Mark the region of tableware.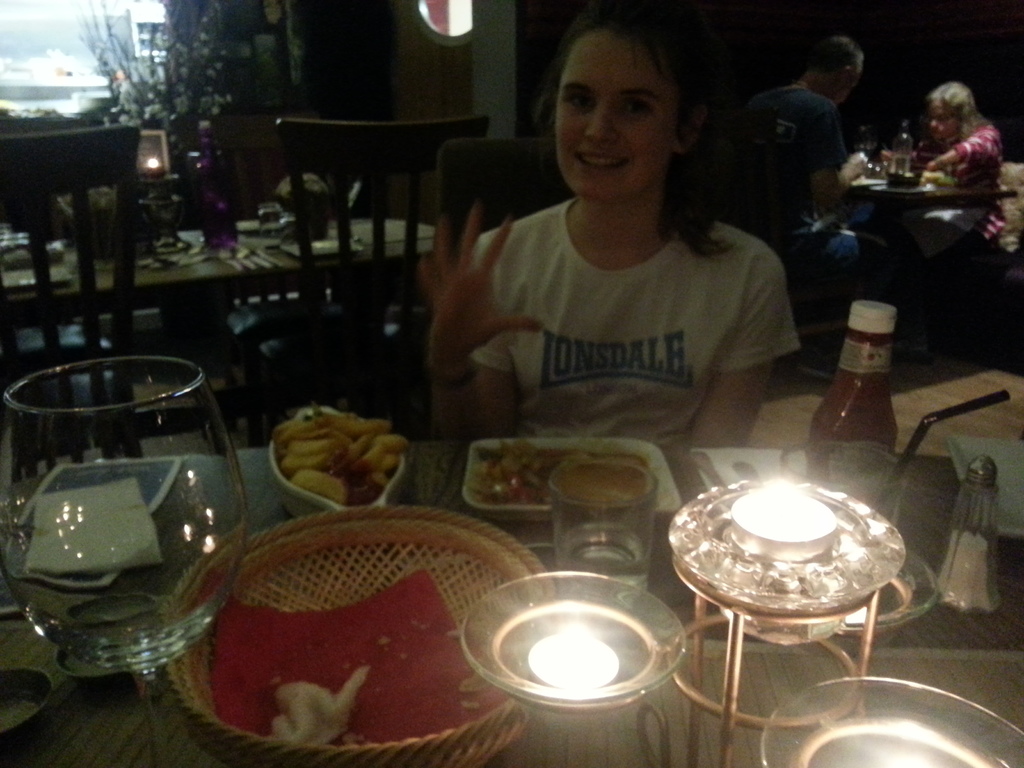
Region: 0 357 256 767.
